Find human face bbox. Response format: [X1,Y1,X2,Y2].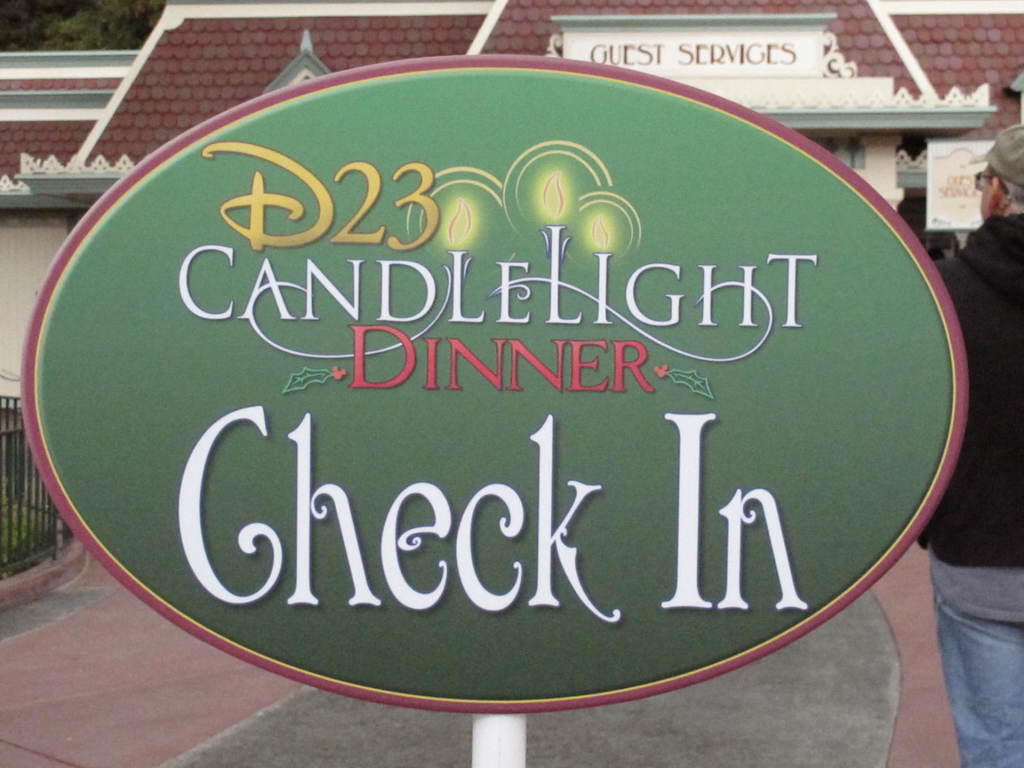
[977,163,989,217].
